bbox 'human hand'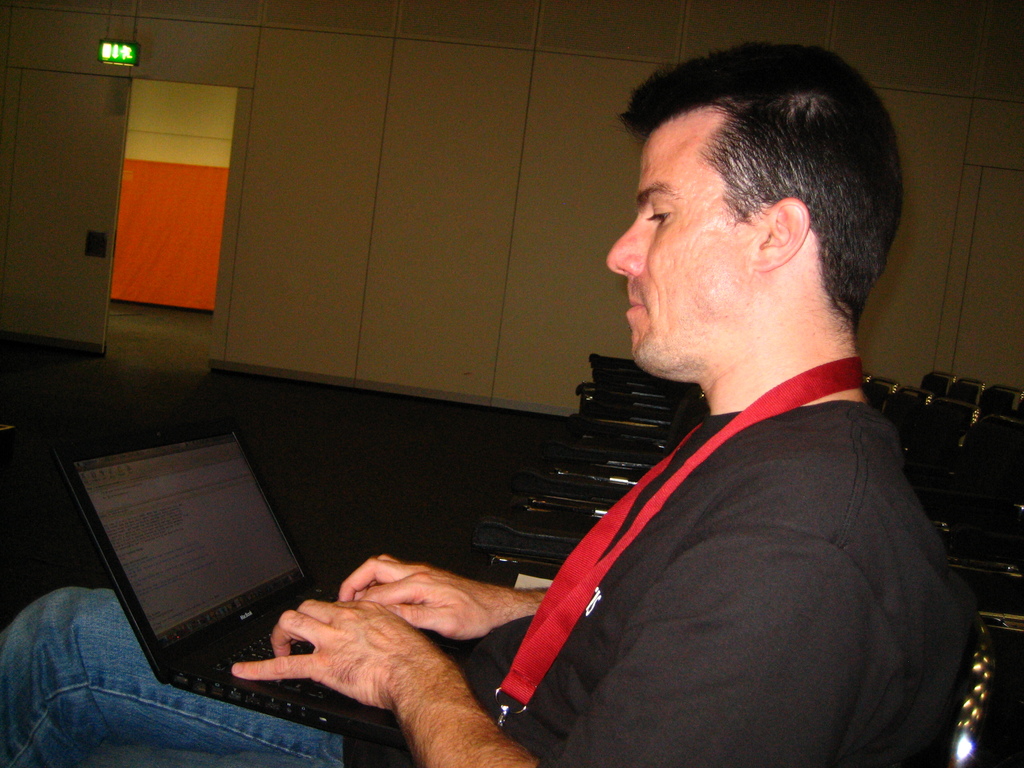
<box>257,586,494,728</box>
